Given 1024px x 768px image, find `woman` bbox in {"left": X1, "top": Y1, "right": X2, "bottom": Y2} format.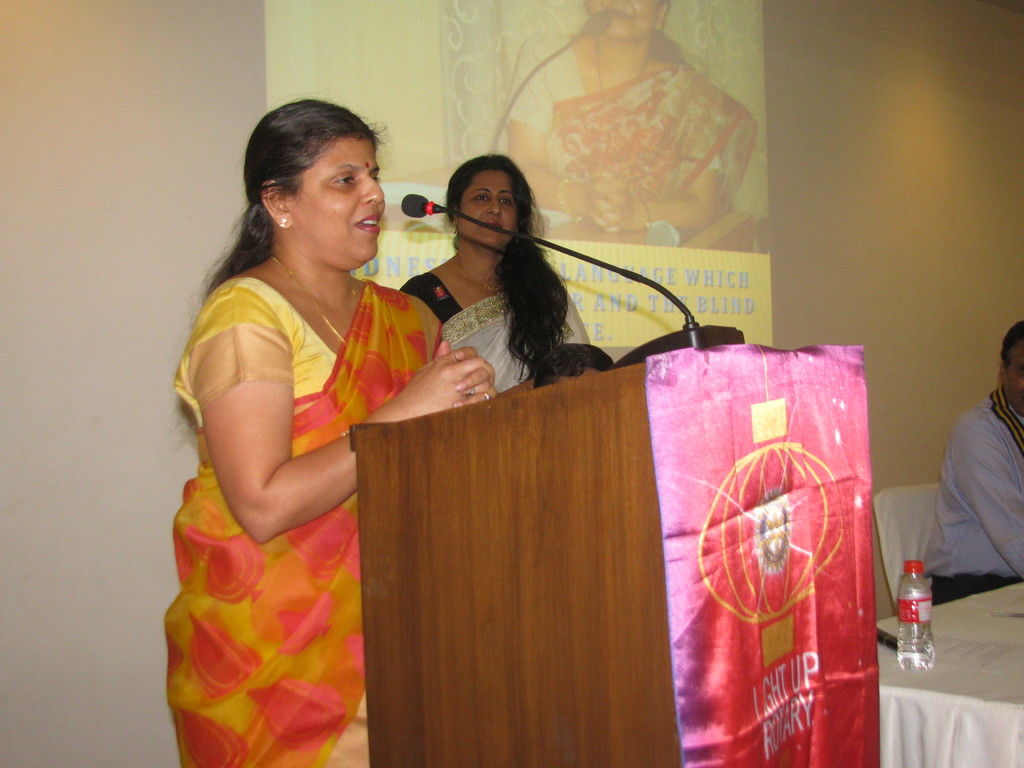
{"left": 189, "top": 128, "right": 506, "bottom": 756}.
